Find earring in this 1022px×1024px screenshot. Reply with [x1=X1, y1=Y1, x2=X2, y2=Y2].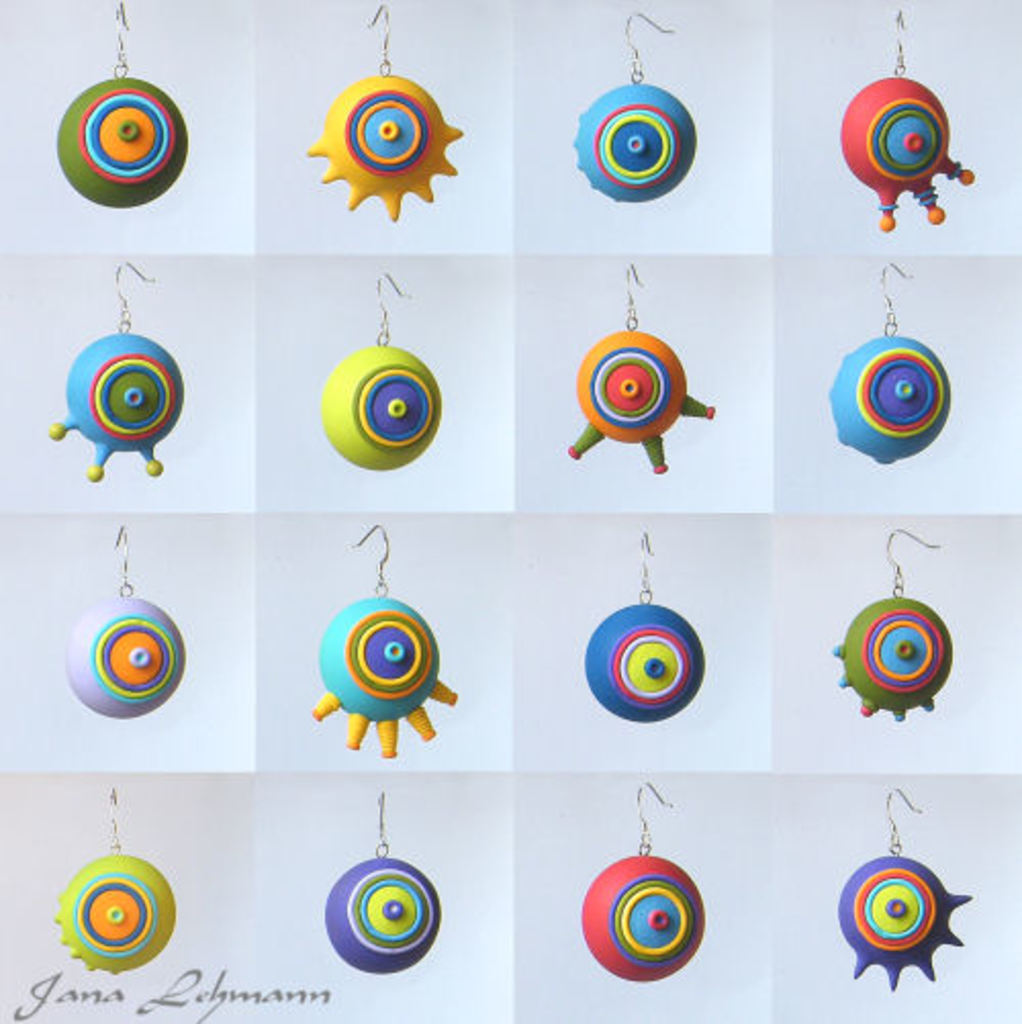
[x1=568, y1=12, x2=701, y2=204].
